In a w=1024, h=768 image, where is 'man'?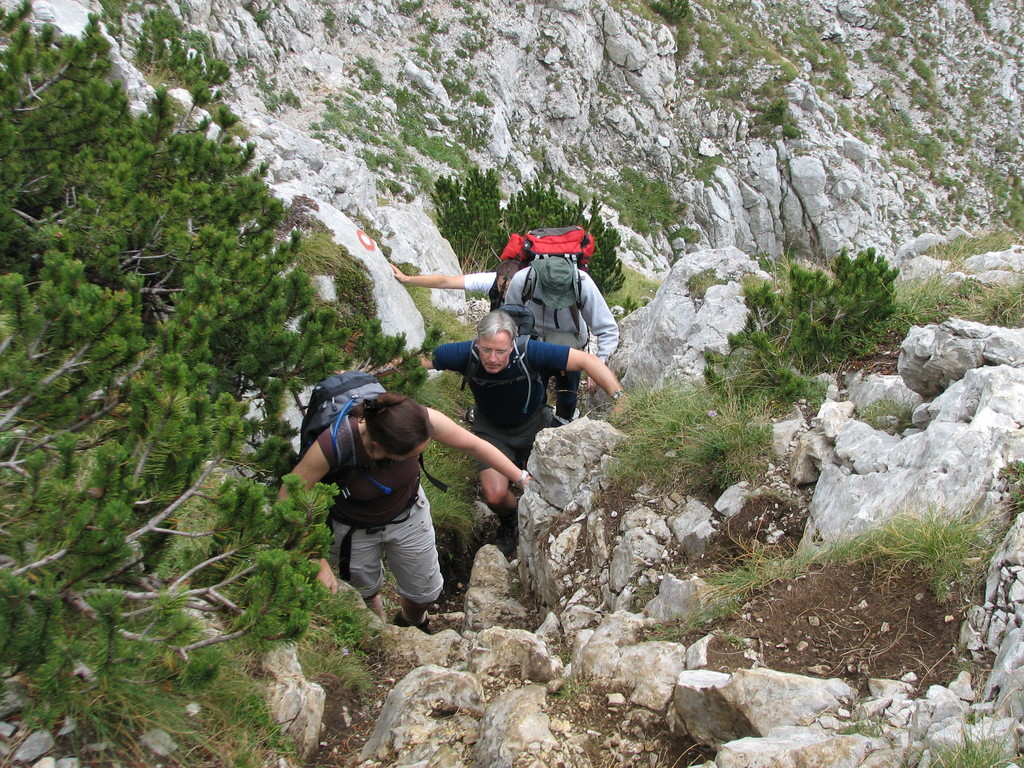
crop(392, 314, 630, 523).
